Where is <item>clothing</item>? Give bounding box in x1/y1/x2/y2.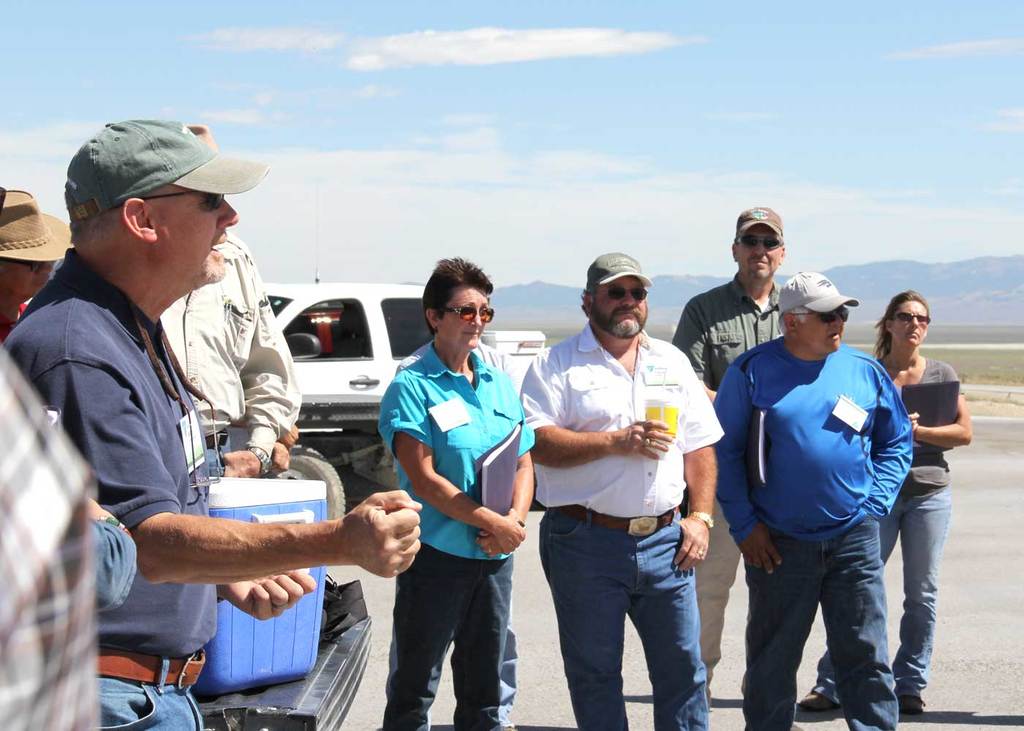
715/335/912/730.
